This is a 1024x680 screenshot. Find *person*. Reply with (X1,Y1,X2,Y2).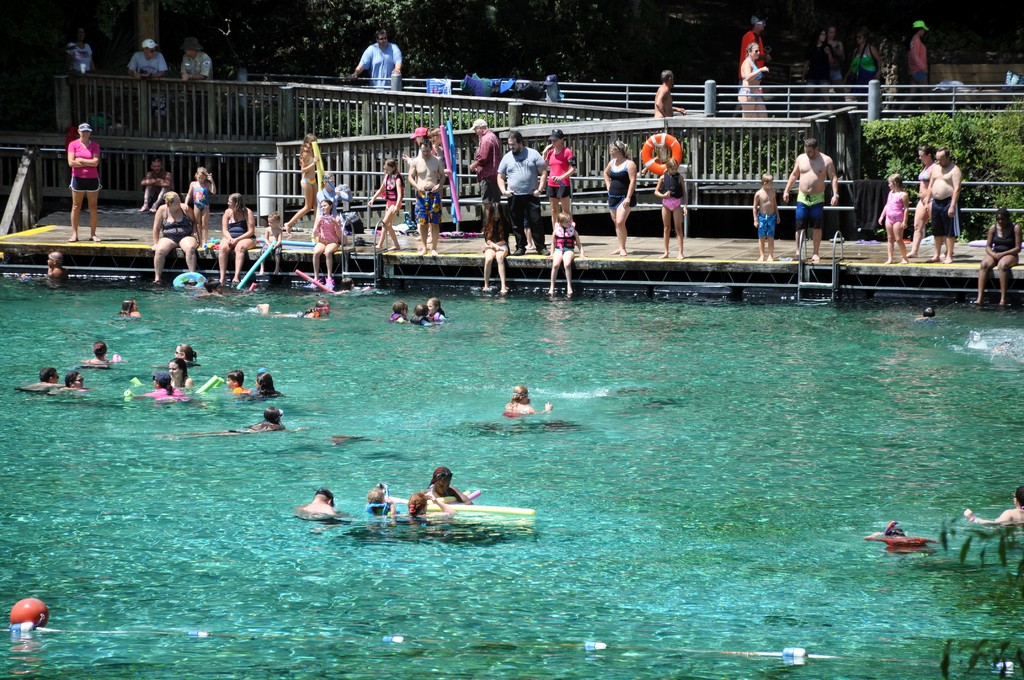
(912,142,940,261).
